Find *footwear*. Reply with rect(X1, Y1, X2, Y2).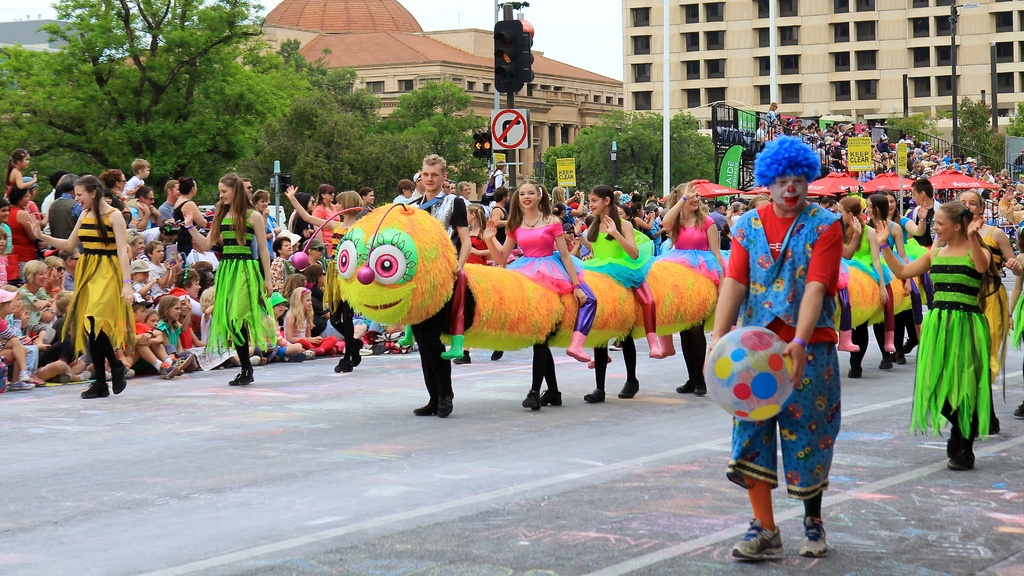
rect(780, 498, 836, 558).
